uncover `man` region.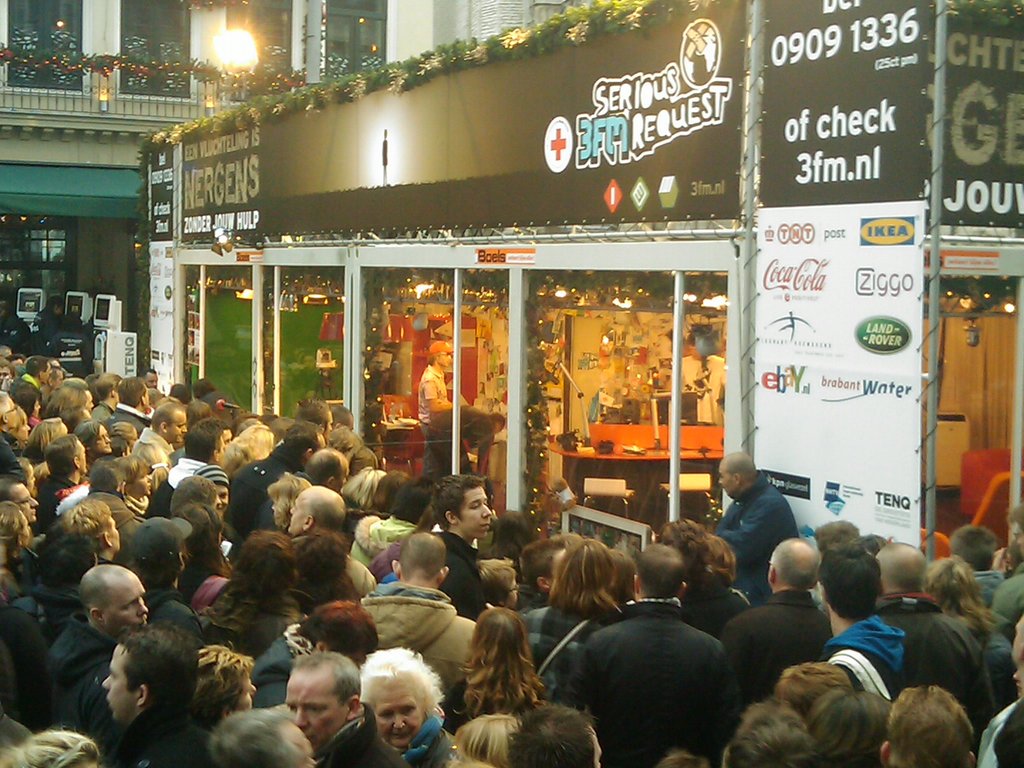
Uncovered: 423:404:508:476.
